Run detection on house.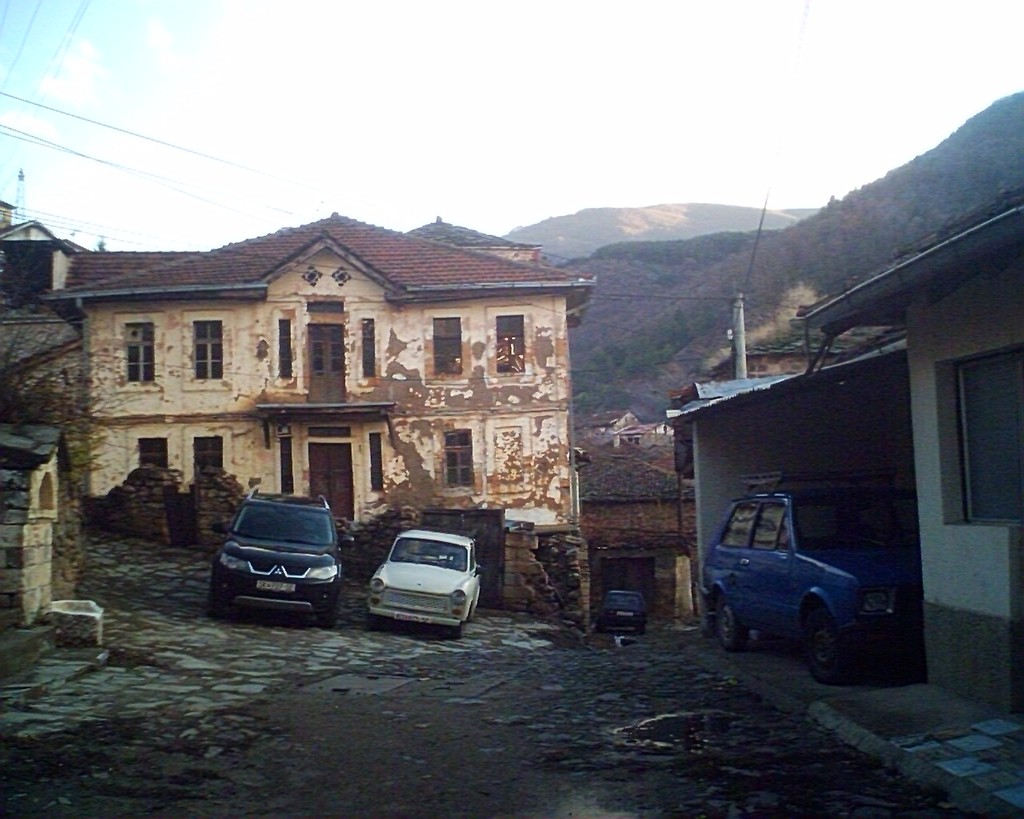
Result: box(36, 210, 602, 647).
